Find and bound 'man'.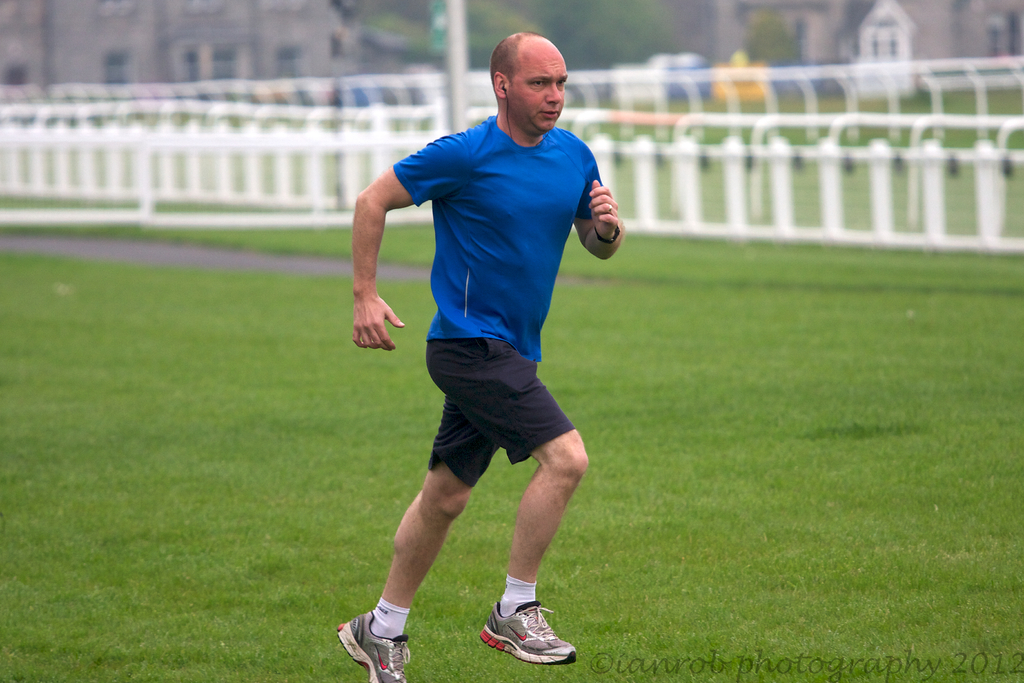
Bound: bbox=[335, 58, 649, 656].
